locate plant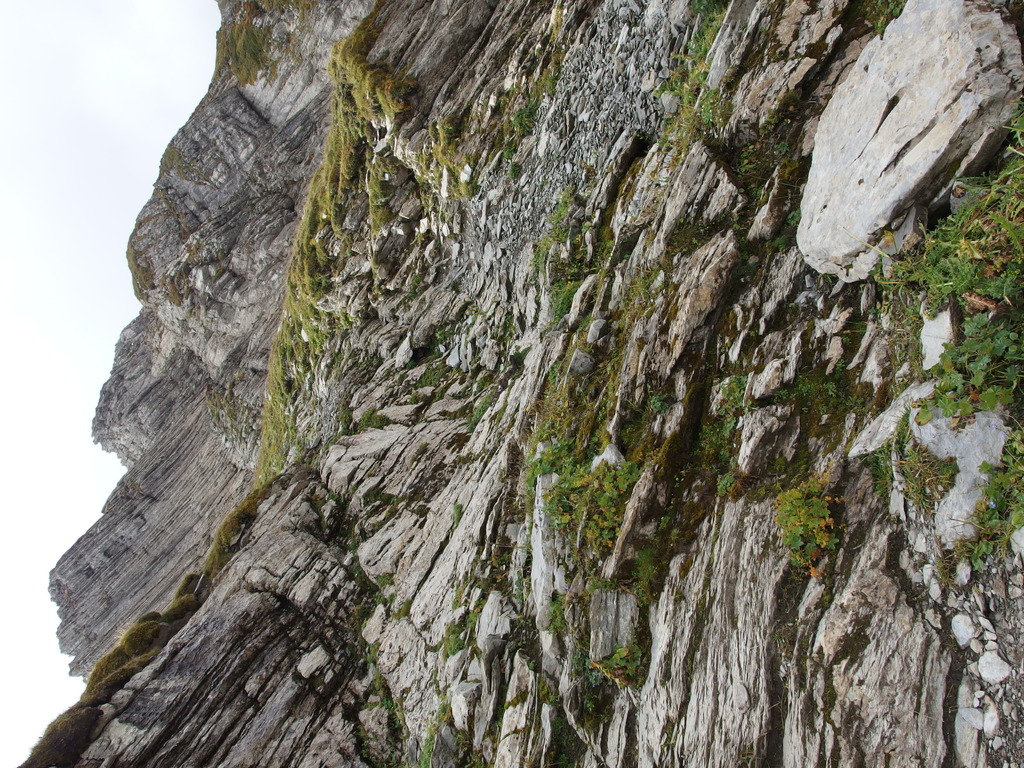
550:6:566:44
